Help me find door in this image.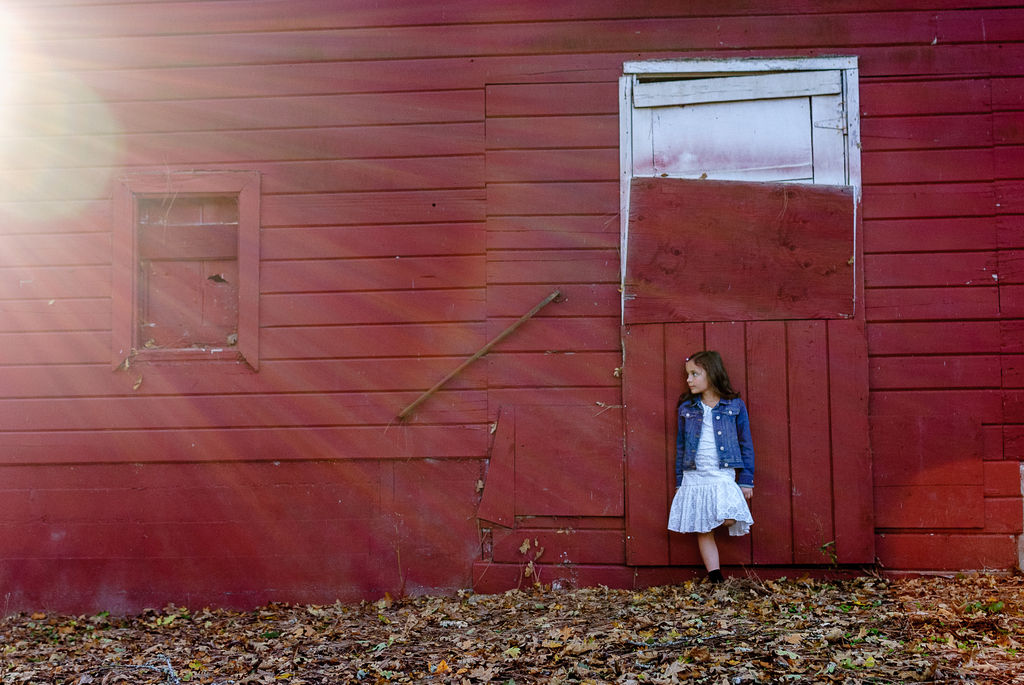
Found it: left=617, top=53, right=886, bottom=570.
